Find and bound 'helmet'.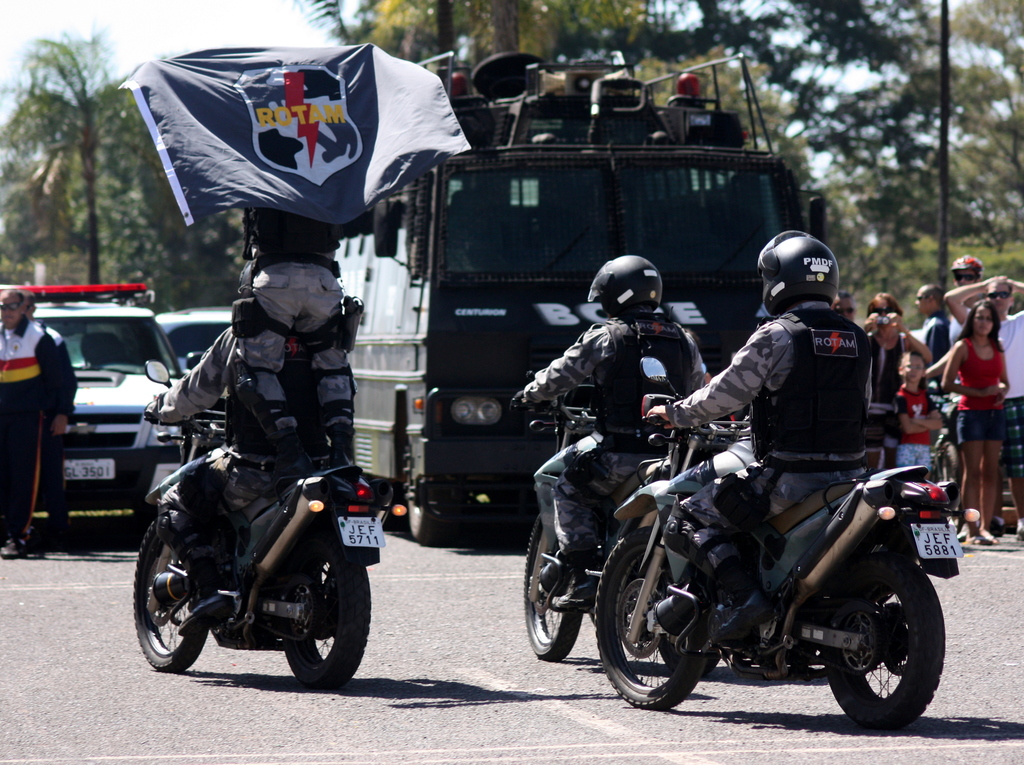
Bound: BBox(949, 251, 993, 285).
